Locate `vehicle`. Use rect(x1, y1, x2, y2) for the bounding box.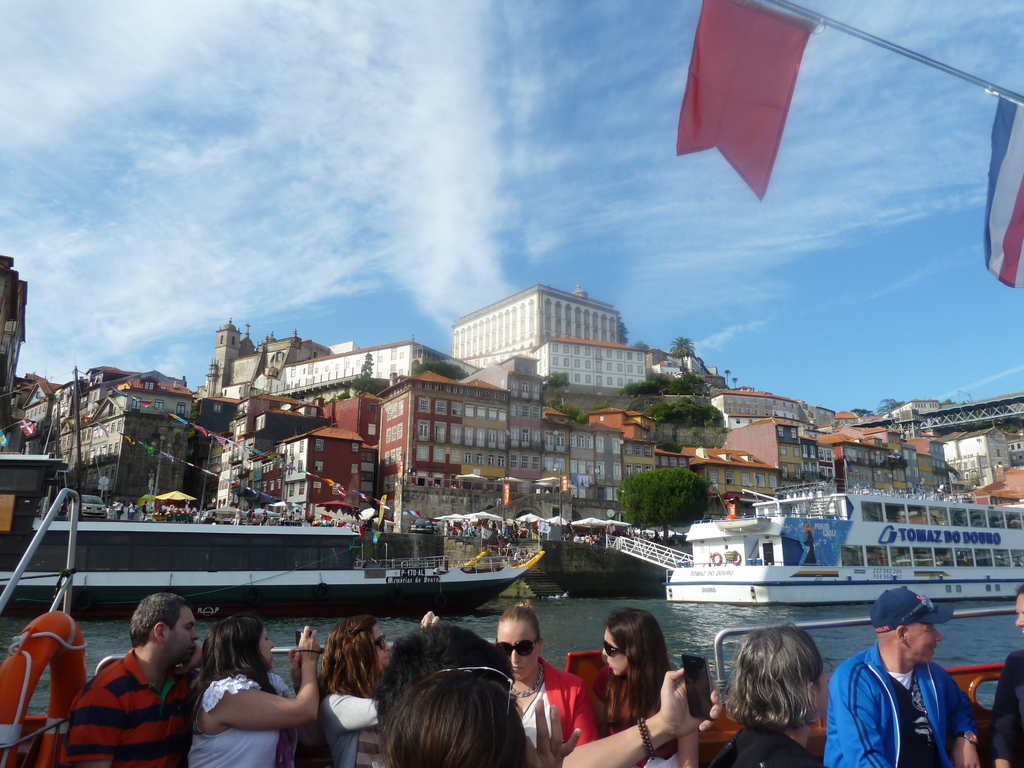
rect(0, 447, 552, 620).
